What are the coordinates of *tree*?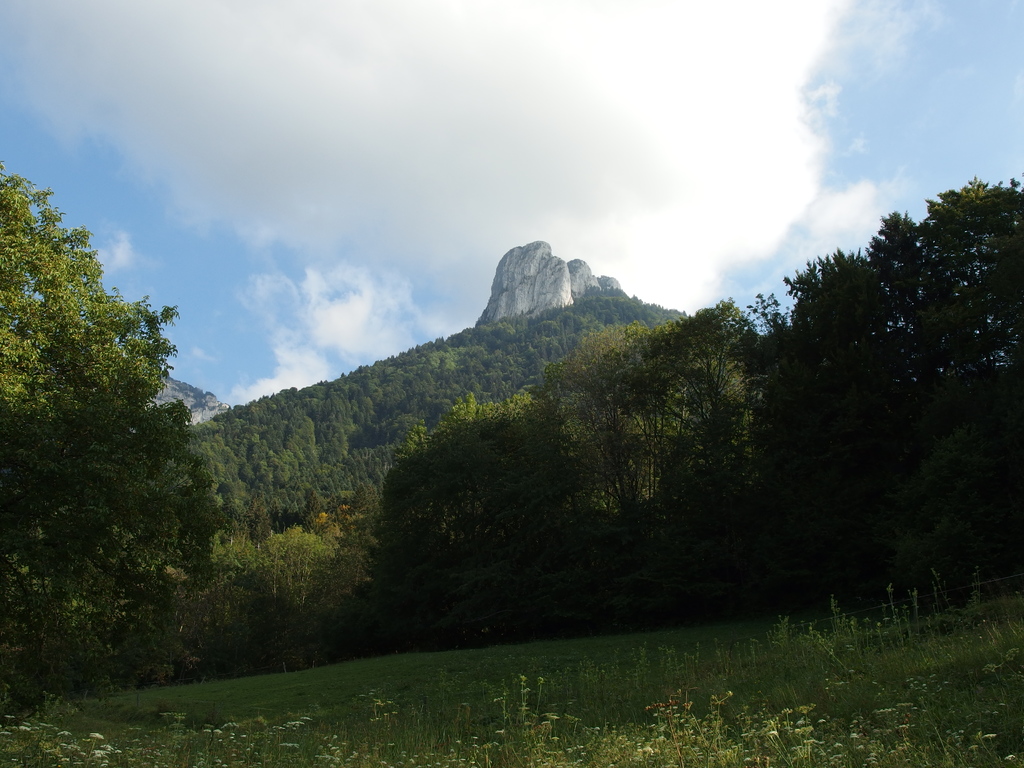
(x1=0, y1=159, x2=214, y2=686).
